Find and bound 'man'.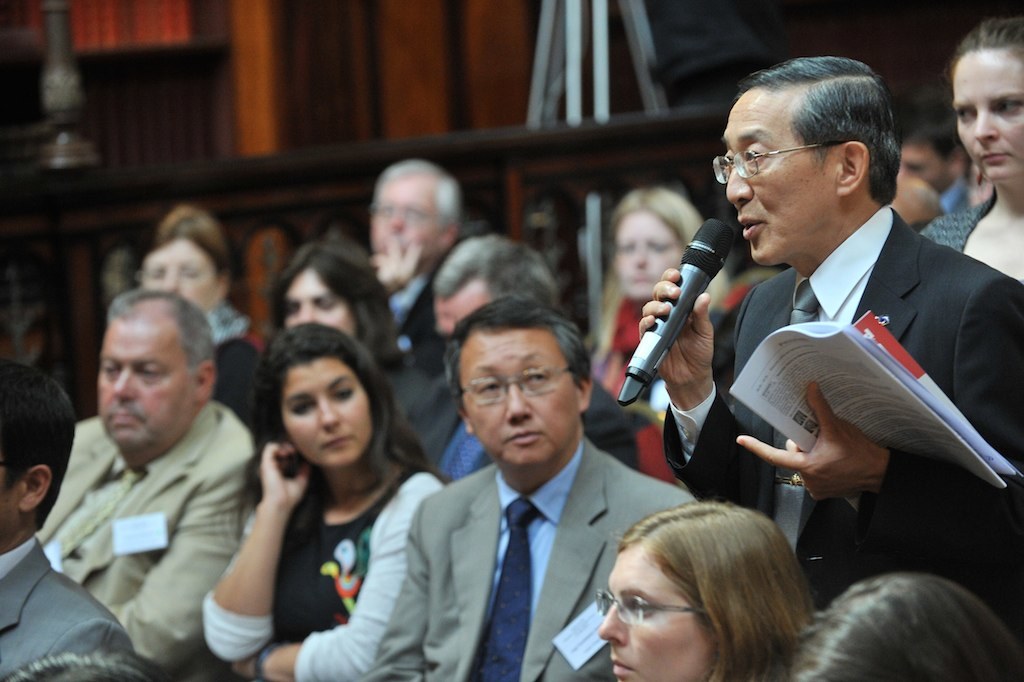
Bound: rect(31, 282, 264, 680).
